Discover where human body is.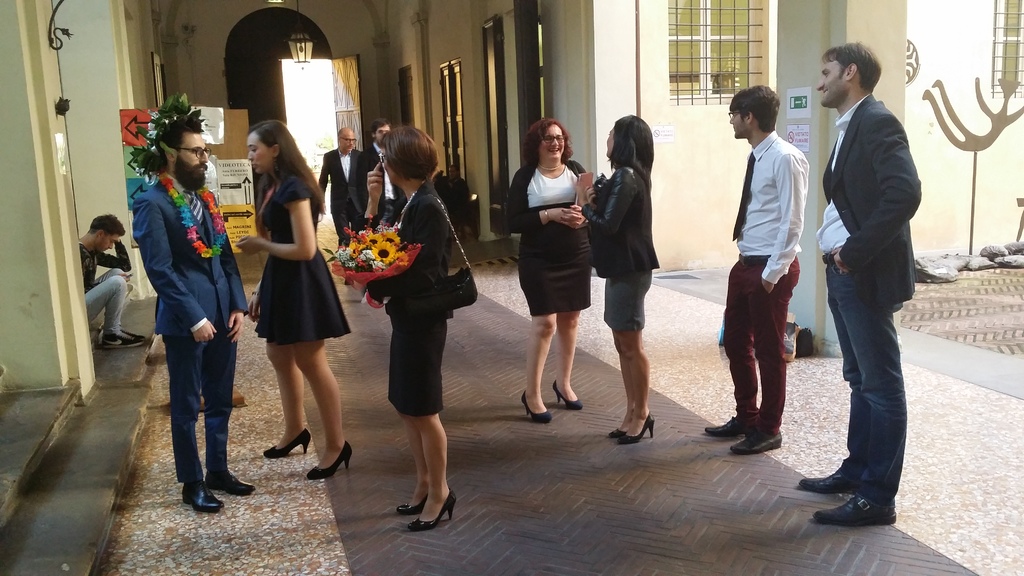
Discovered at bbox(707, 86, 812, 458).
